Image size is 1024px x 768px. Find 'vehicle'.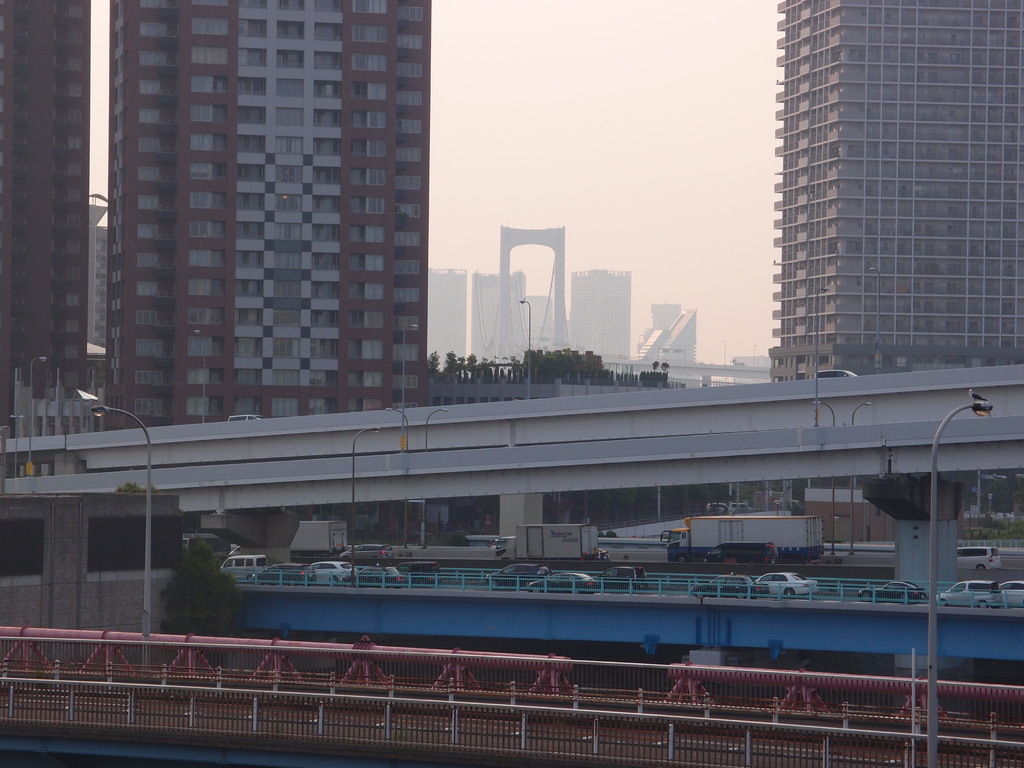
996,580,1023,609.
